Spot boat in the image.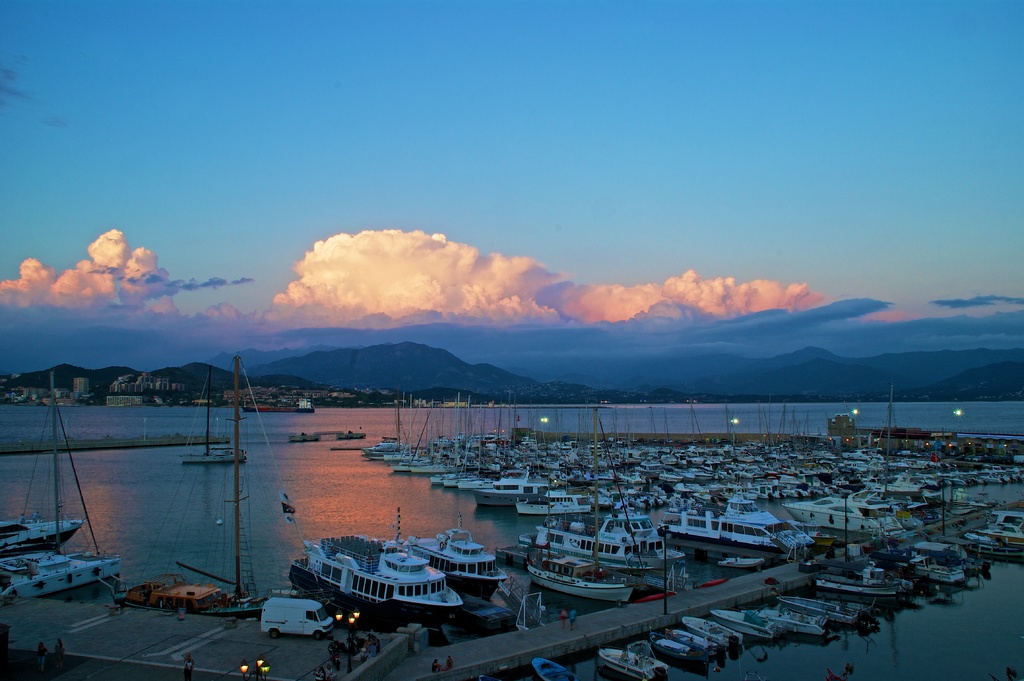
boat found at <region>3, 376, 118, 633</region>.
